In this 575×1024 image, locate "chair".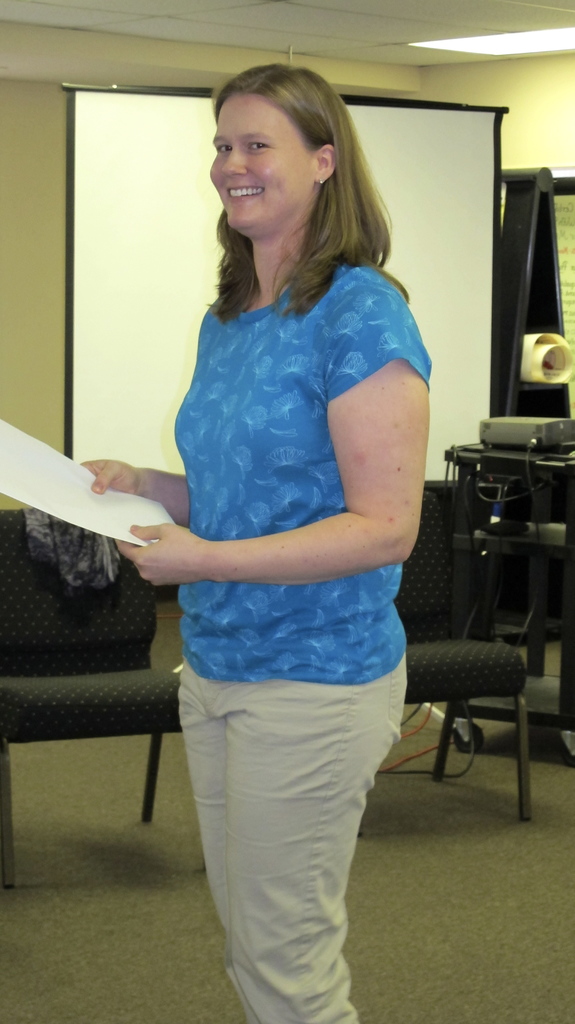
Bounding box: [0,504,192,896].
